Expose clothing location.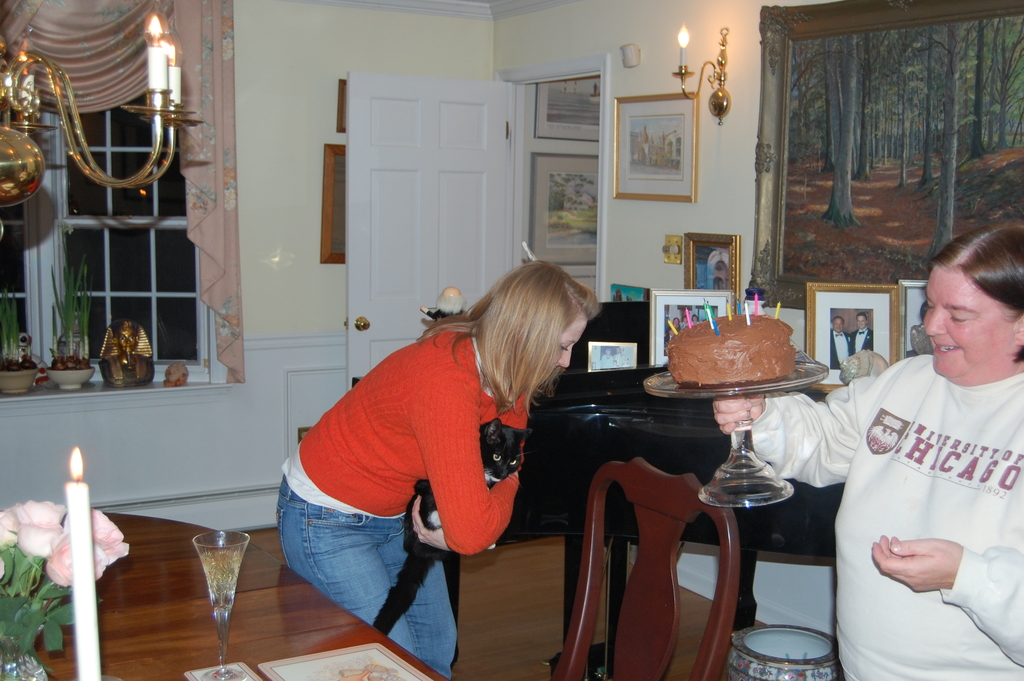
Exposed at pyautogui.locateOnScreen(747, 356, 1023, 680).
